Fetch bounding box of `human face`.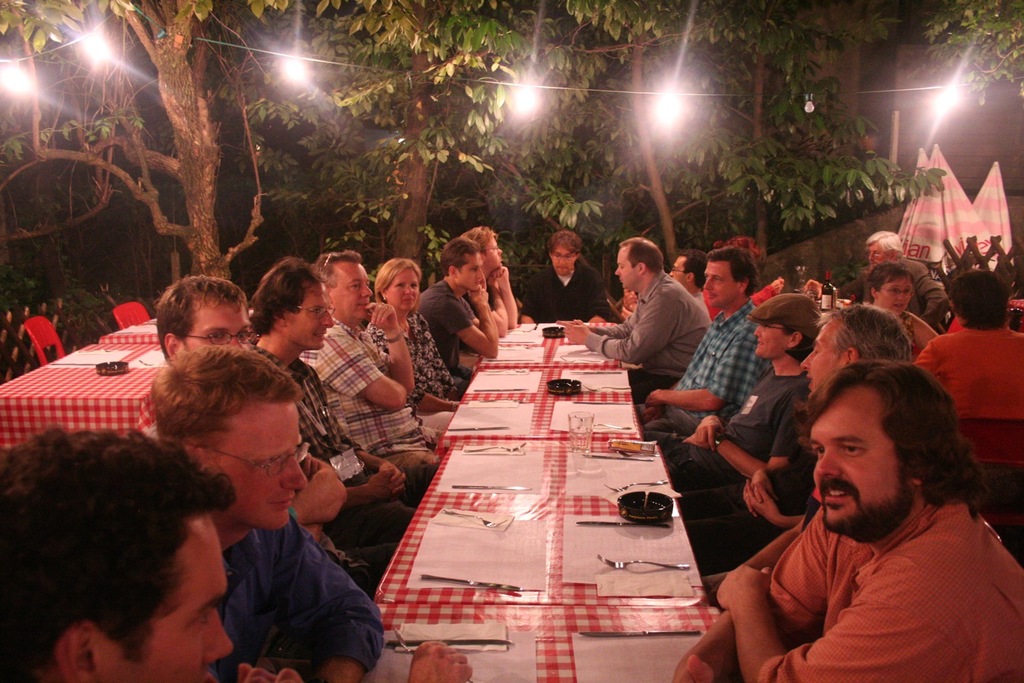
Bbox: left=460, top=254, right=483, bottom=291.
